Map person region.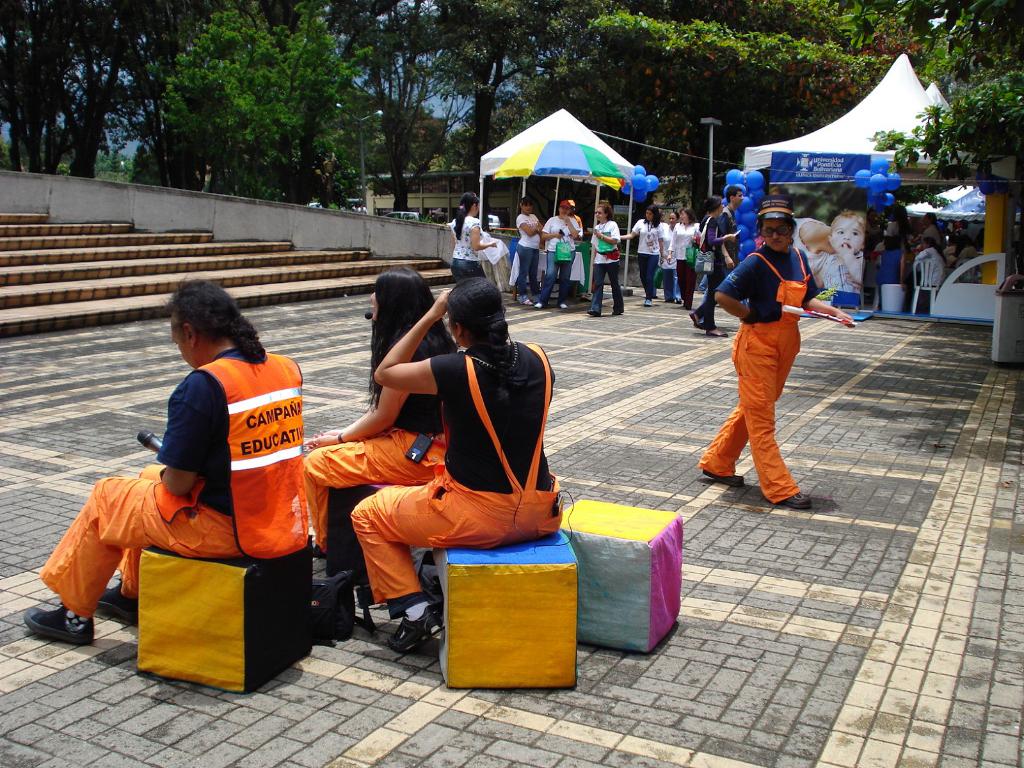
Mapped to (705,182,750,287).
